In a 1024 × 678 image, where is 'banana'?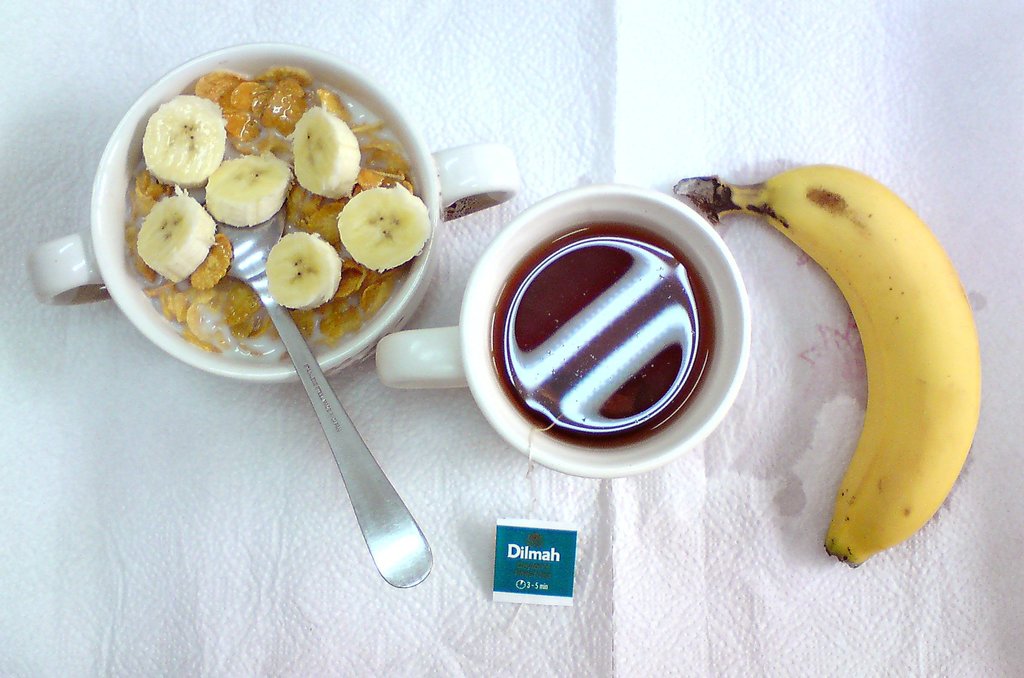
bbox=[134, 191, 217, 289].
